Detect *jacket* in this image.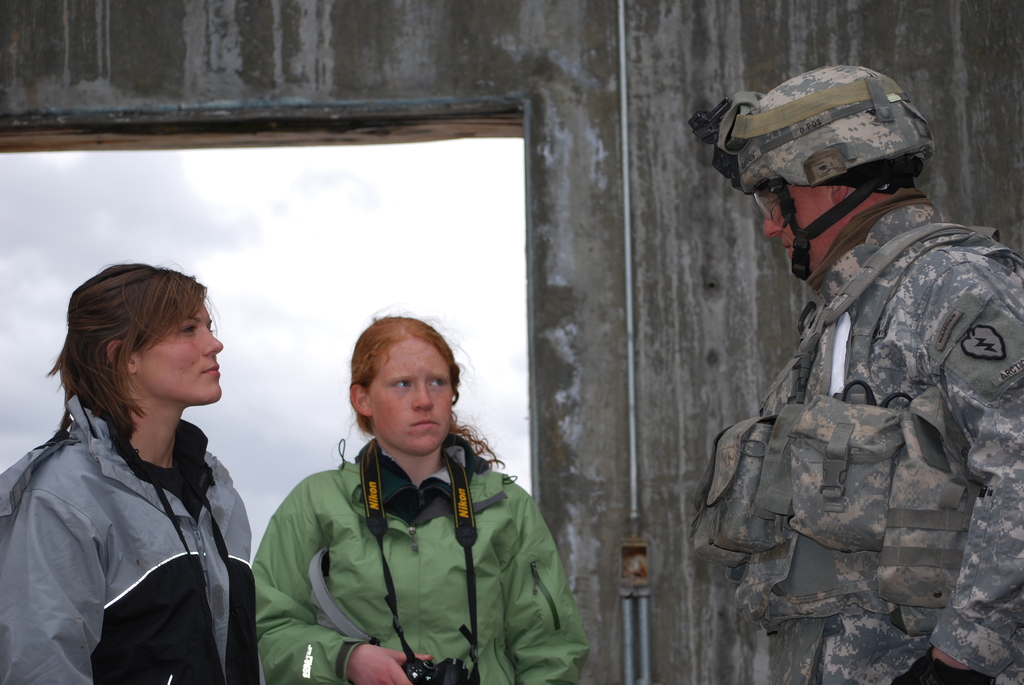
Detection: {"x1": 9, "y1": 328, "x2": 262, "y2": 682}.
